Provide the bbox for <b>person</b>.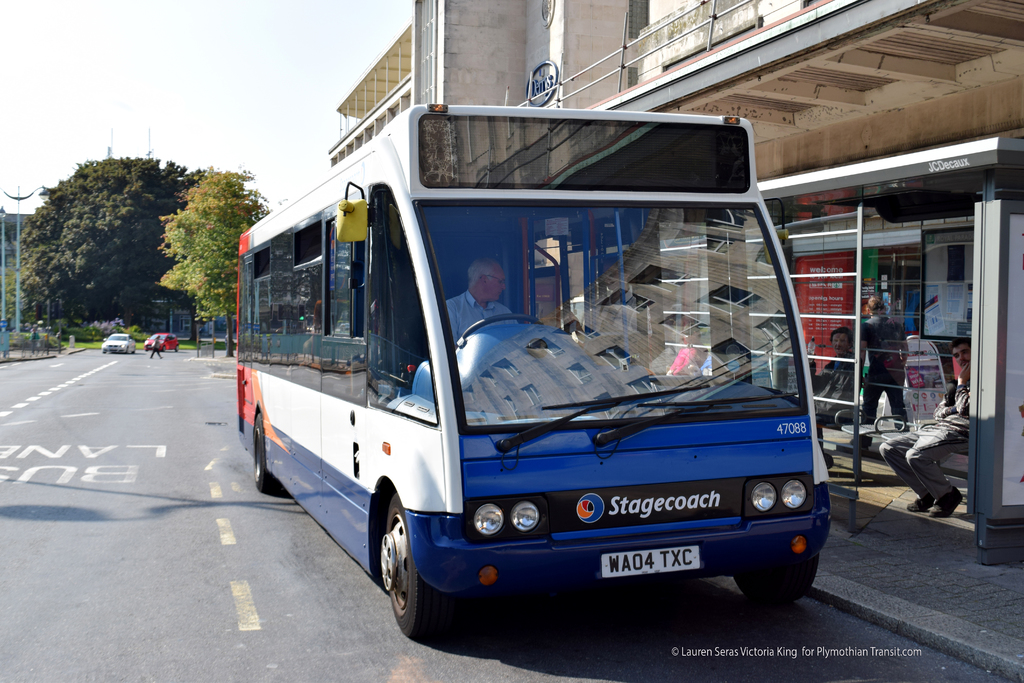
23 322 42 357.
